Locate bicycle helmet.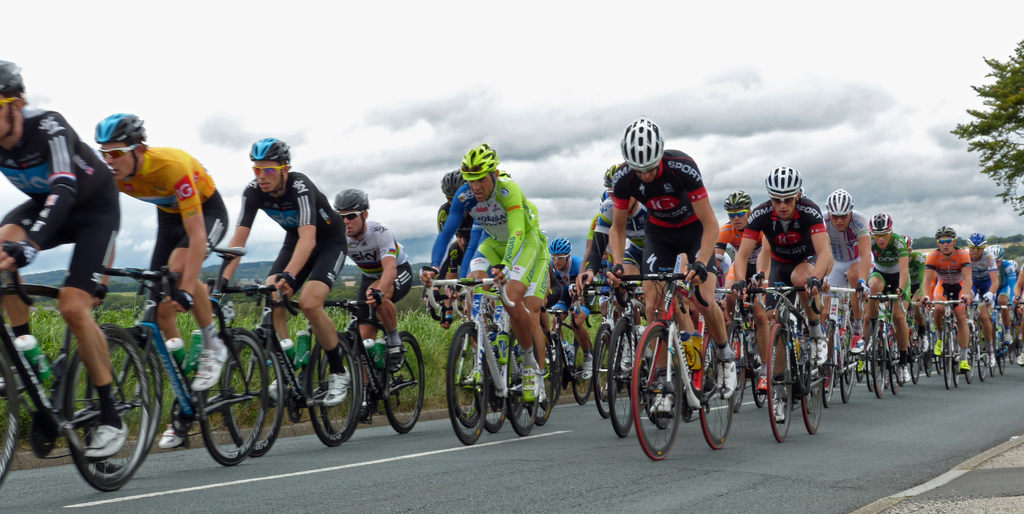
Bounding box: <region>94, 113, 144, 145</region>.
